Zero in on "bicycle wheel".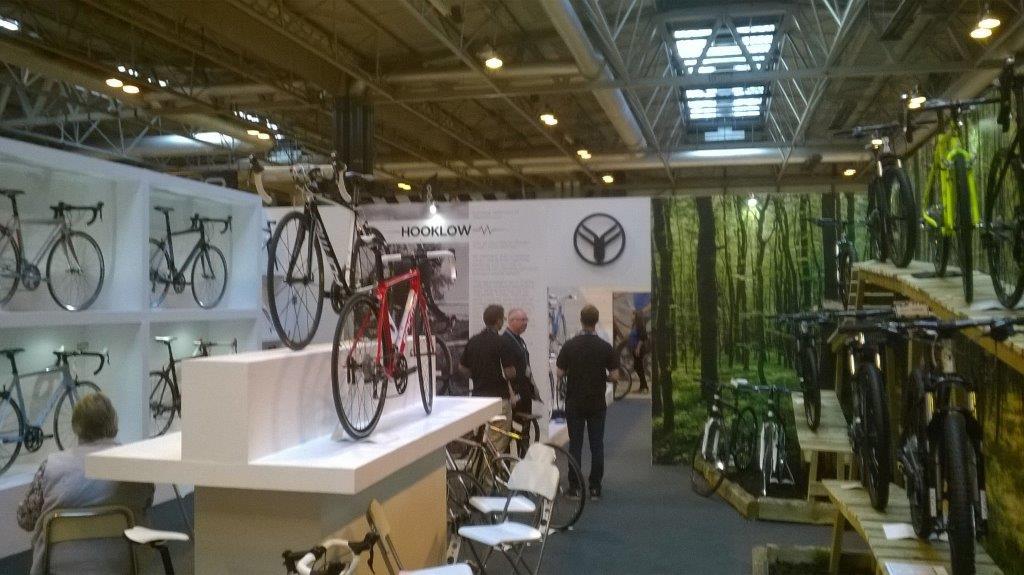
Zeroed in: 193,246,227,310.
